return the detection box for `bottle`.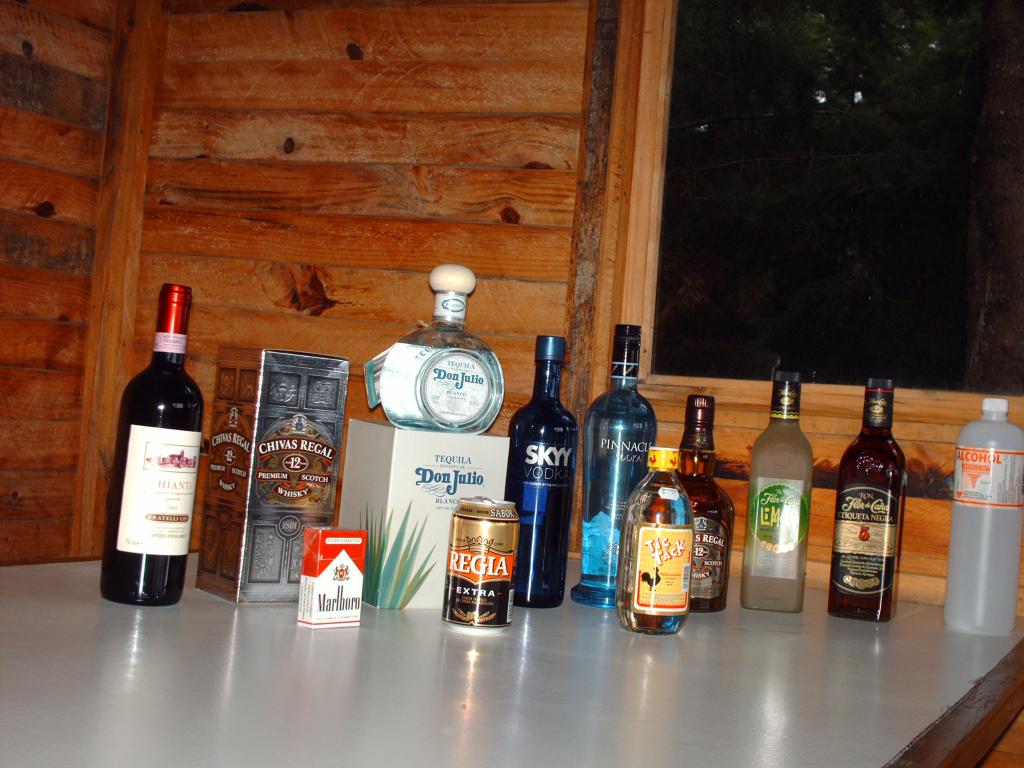
region(504, 336, 576, 605).
